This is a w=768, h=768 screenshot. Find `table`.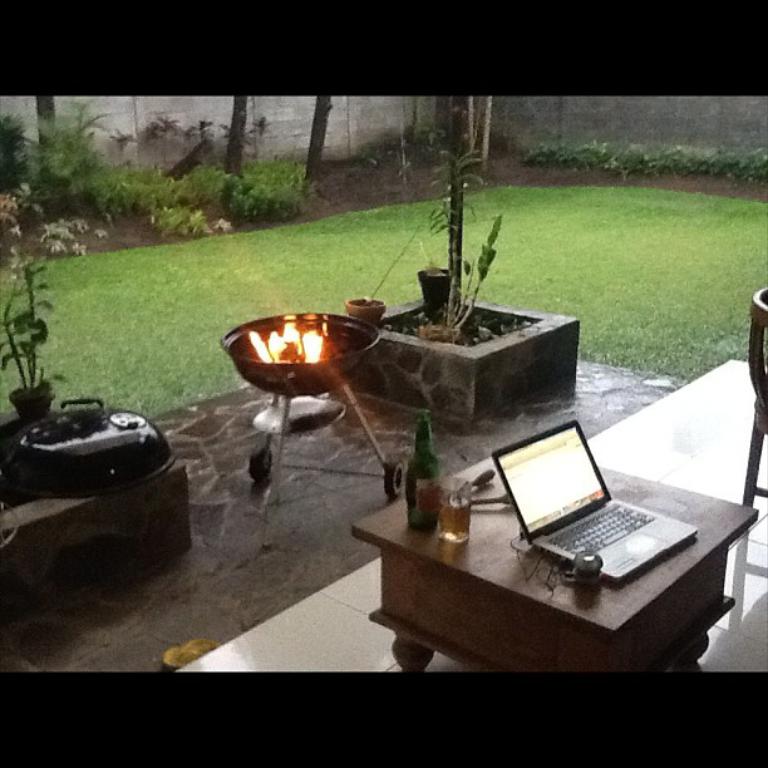
Bounding box: pyautogui.locateOnScreen(353, 437, 759, 723).
